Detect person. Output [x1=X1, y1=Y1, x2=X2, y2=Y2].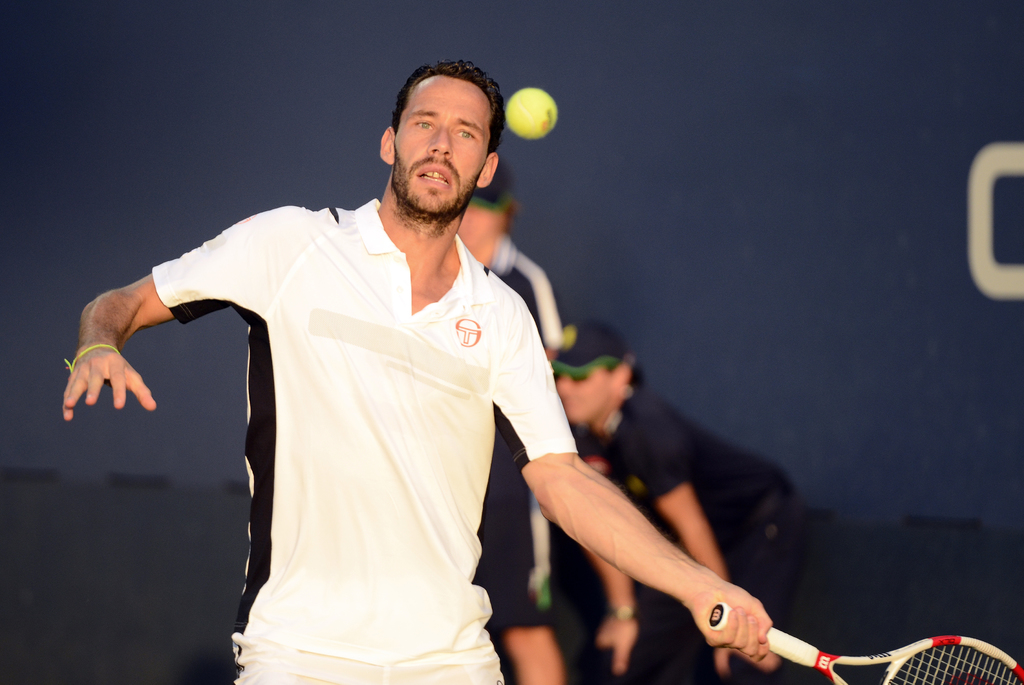
[x1=100, y1=29, x2=703, y2=682].
